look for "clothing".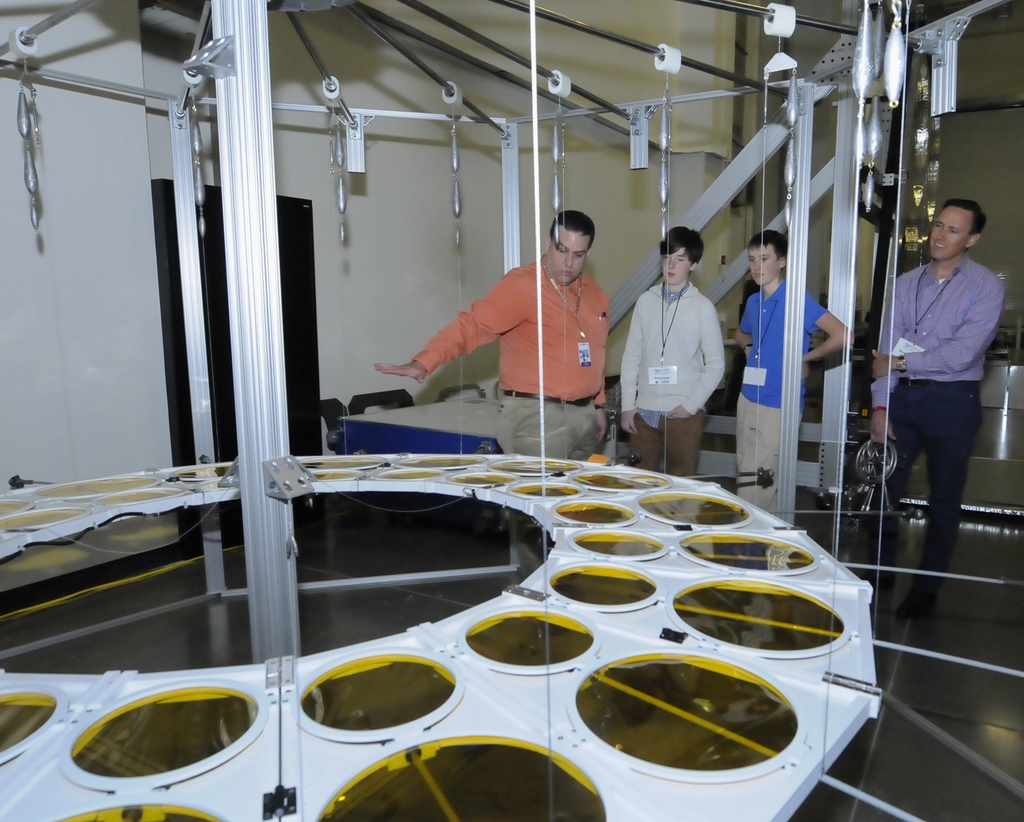
Found: crop(742, 287, 831, 406).
